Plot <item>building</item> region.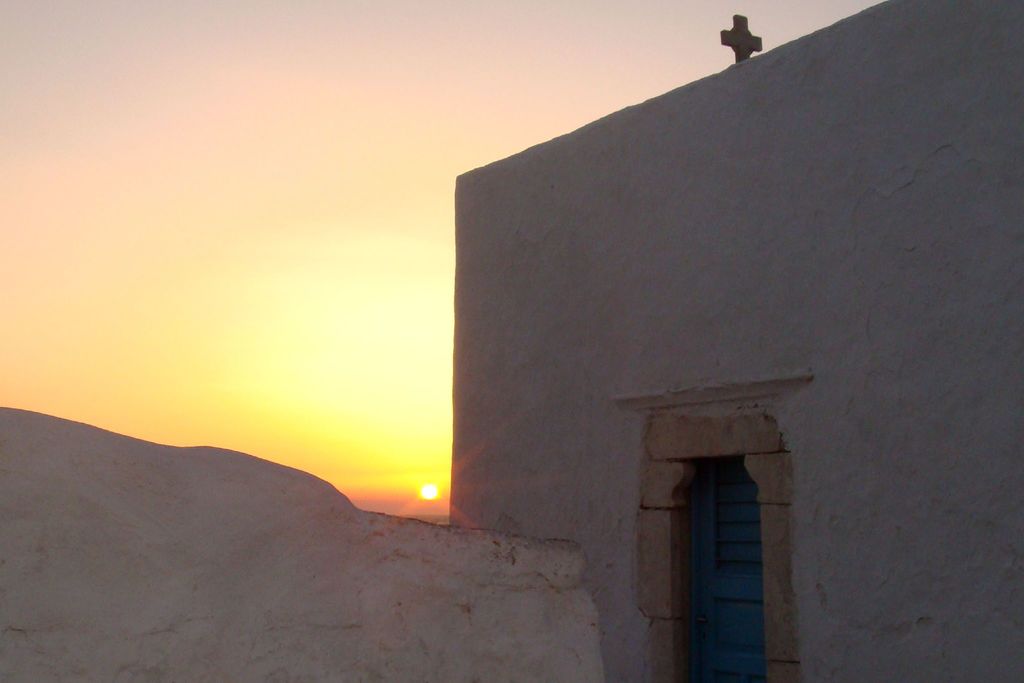
Plotted at select_region(451, 0, 1023, 682).
